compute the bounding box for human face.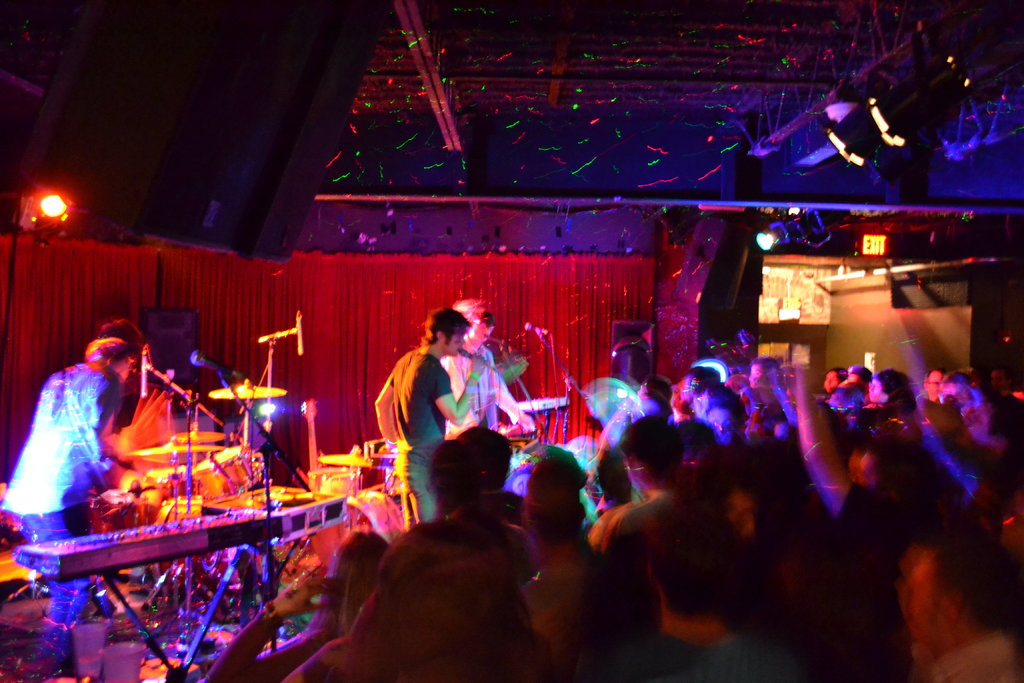
bbox=(867, 378, 884, 402).
